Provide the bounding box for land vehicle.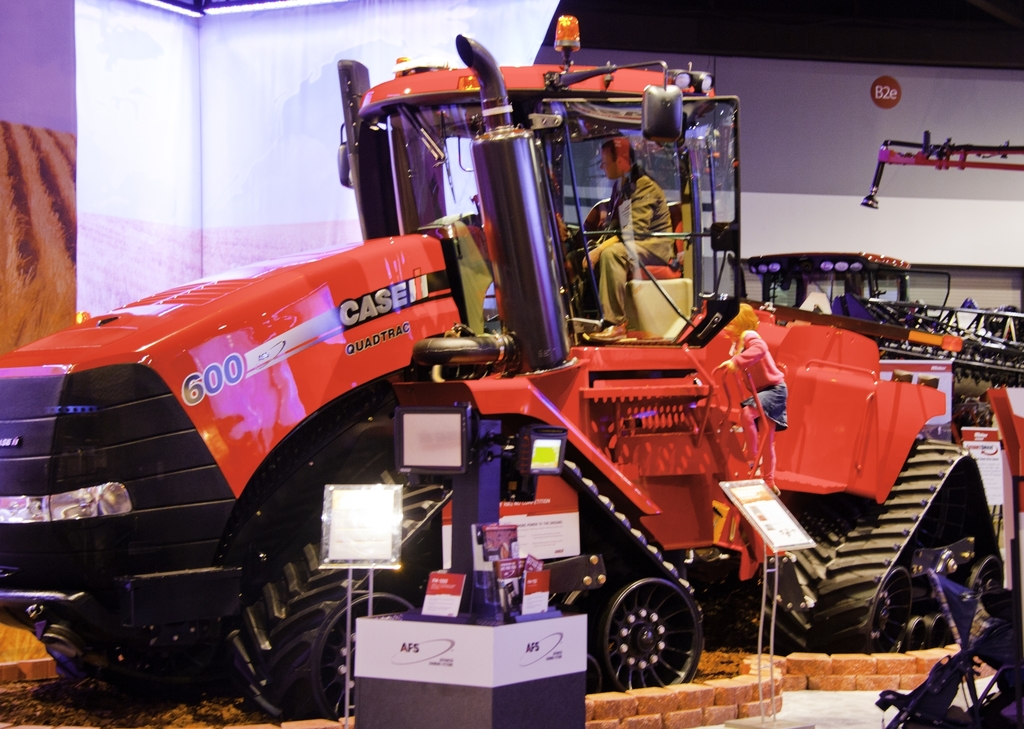
735,249,1023,423.
